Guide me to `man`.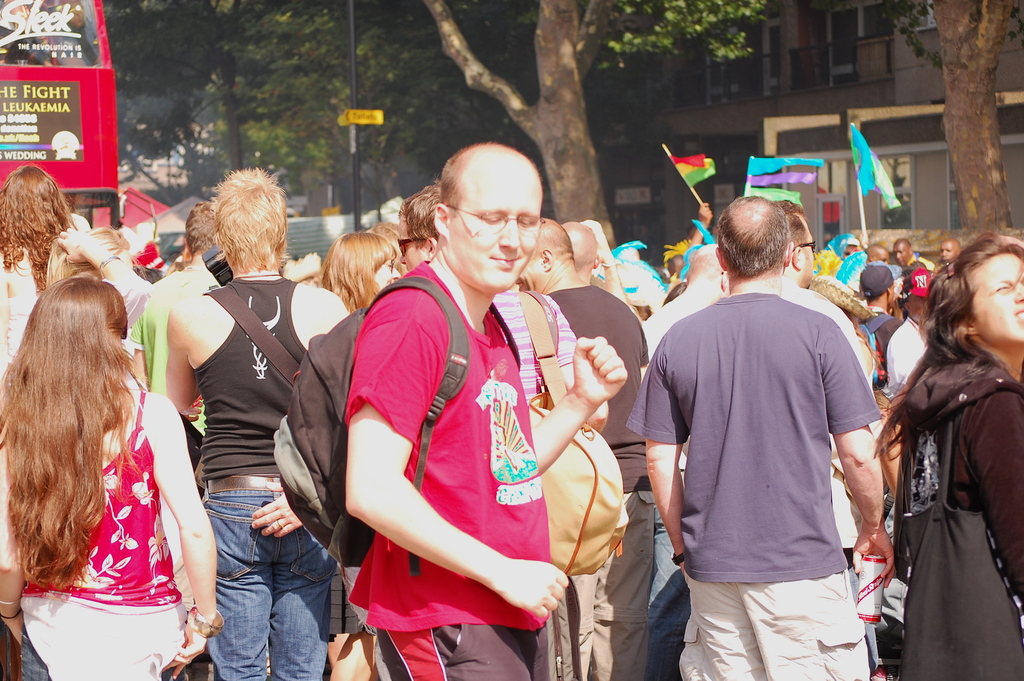
Guidance: [left=559, top=222, right=673, bottom=394].
